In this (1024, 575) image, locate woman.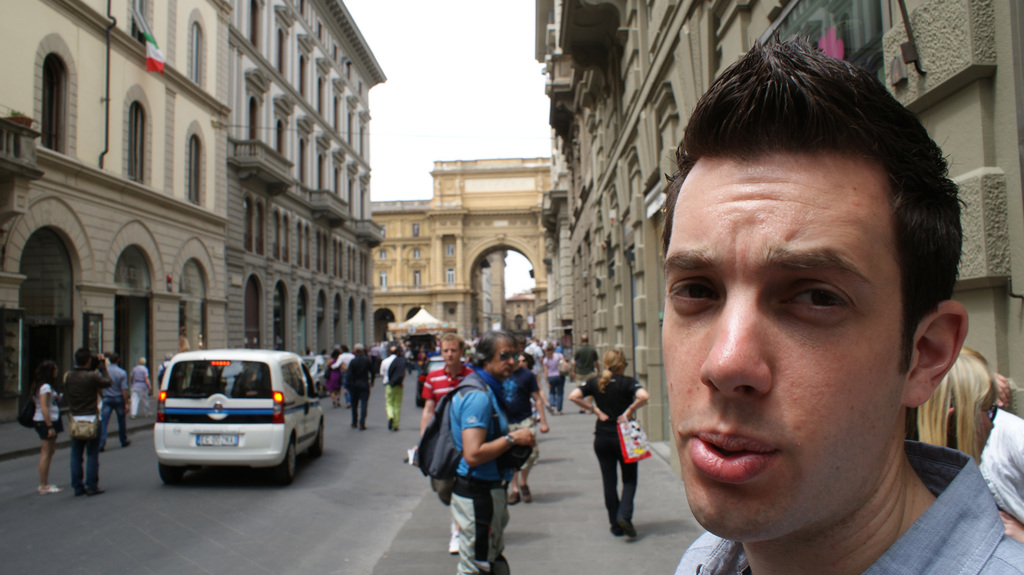
Bounding box: crop(28, 362, 63, 495).
